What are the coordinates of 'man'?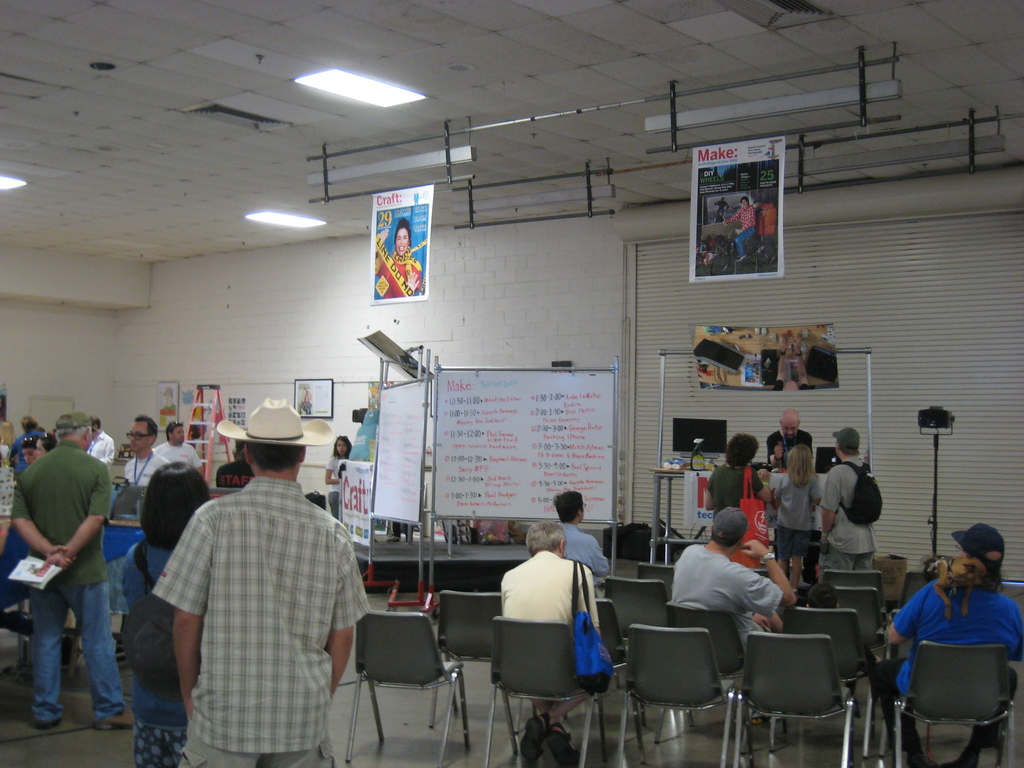
(151, 424, 202, 471).
